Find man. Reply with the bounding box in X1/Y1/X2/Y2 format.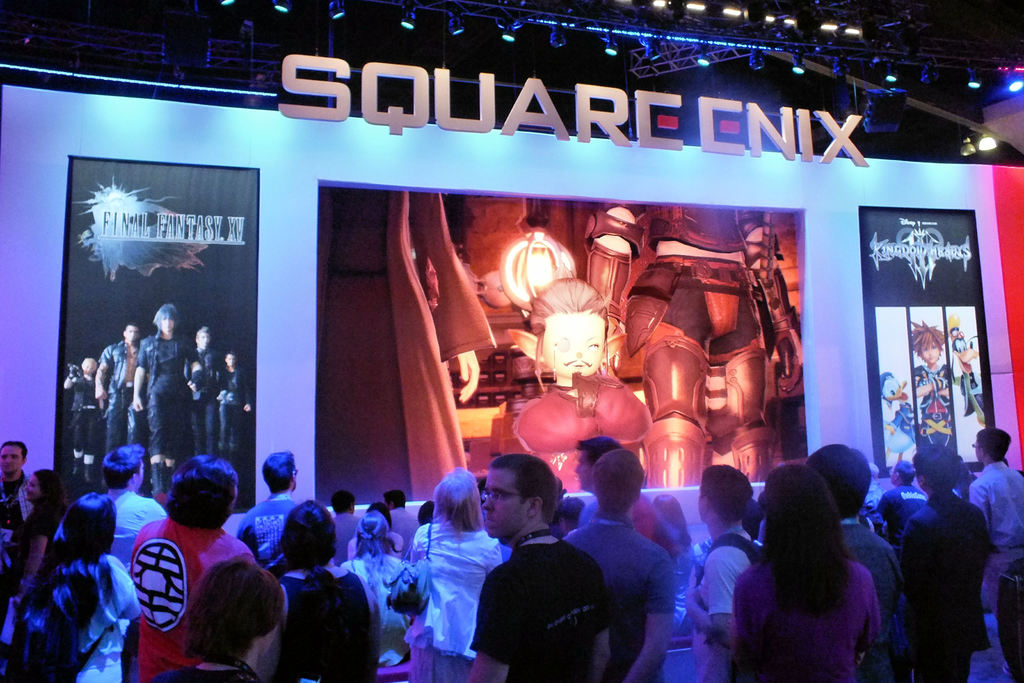
804/440/908/682.
